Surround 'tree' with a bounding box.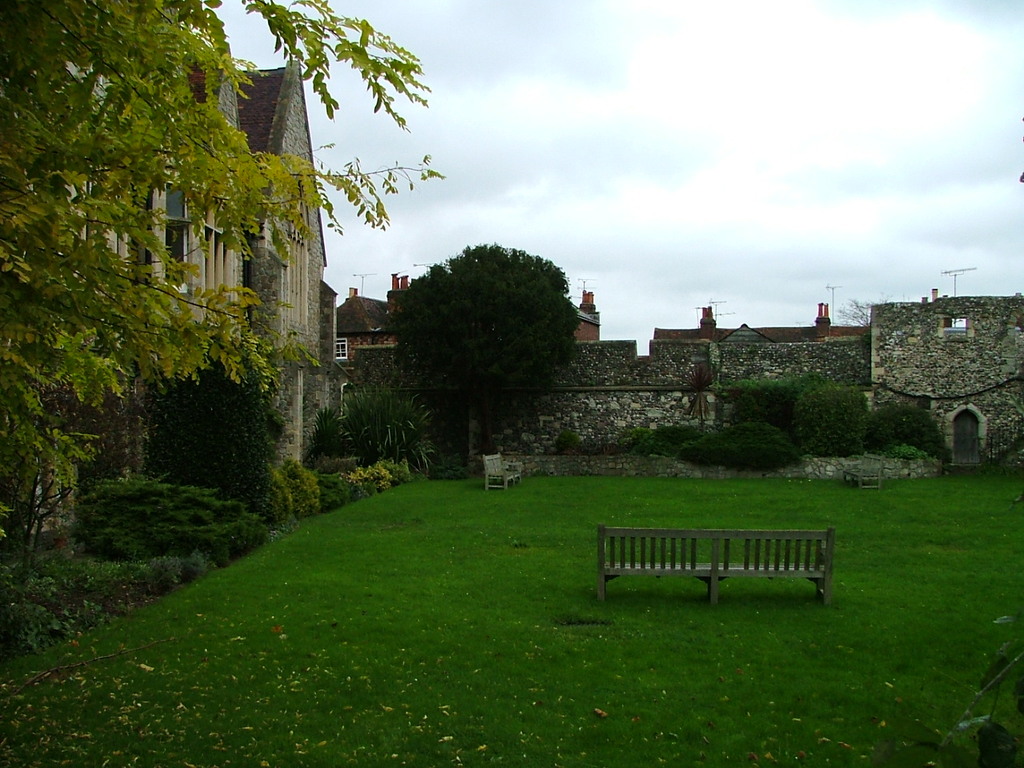
Rect(0, 0, 444, 578).
